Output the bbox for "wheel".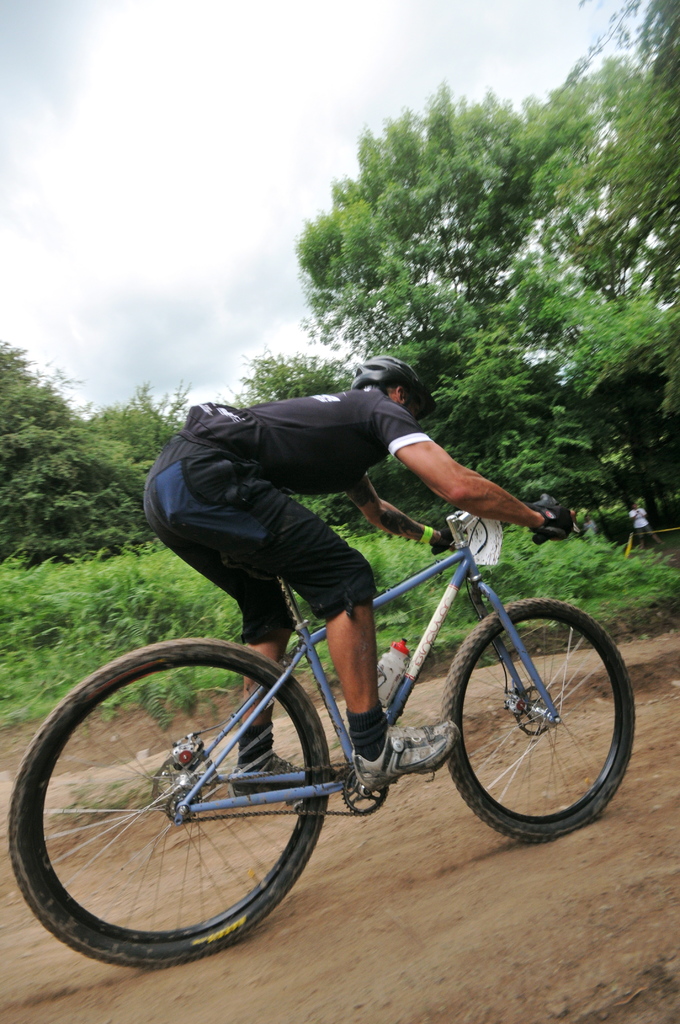
168,784,208,826.
